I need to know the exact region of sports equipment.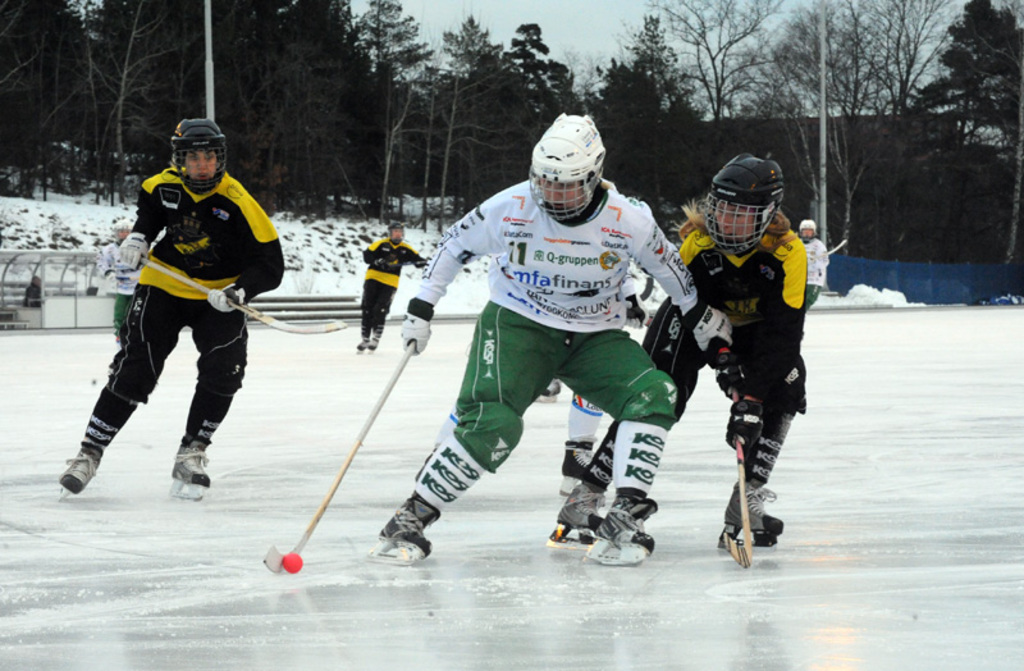
Region: (582, 492, 660, 563).
